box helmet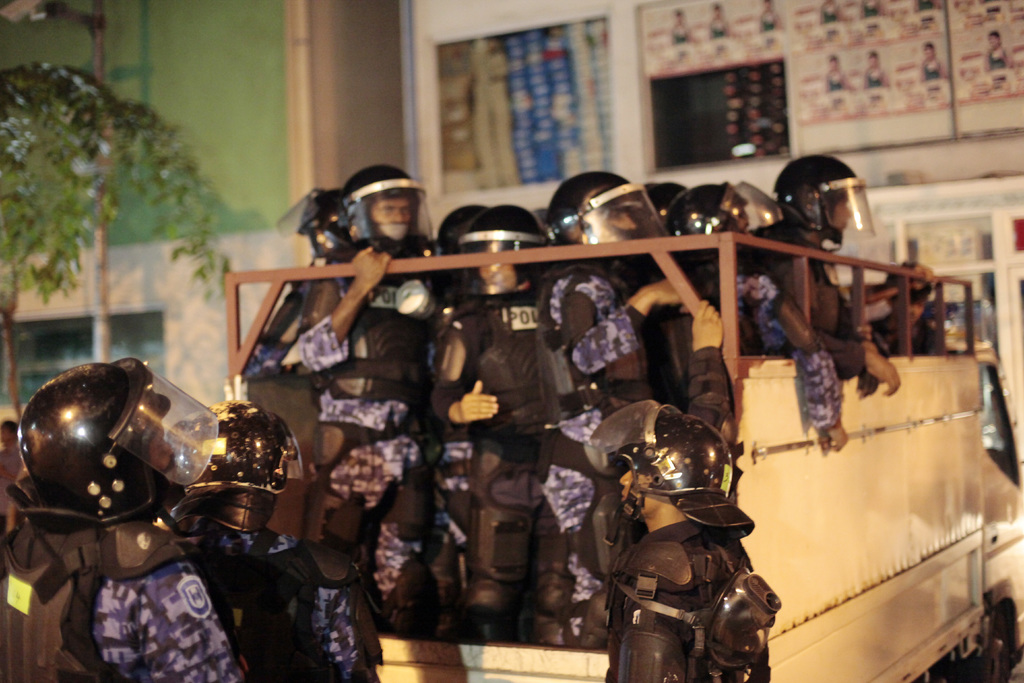
[330, 170, 430, 244]
